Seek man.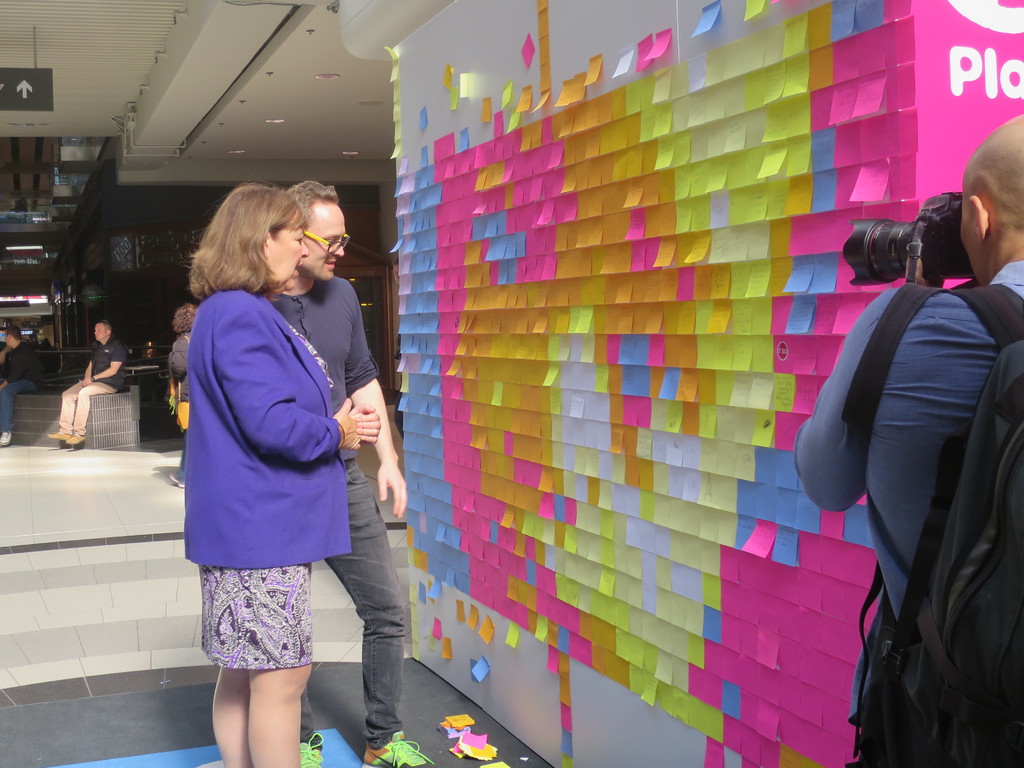
x1=266 y1=176 x2=438 y2=767.
